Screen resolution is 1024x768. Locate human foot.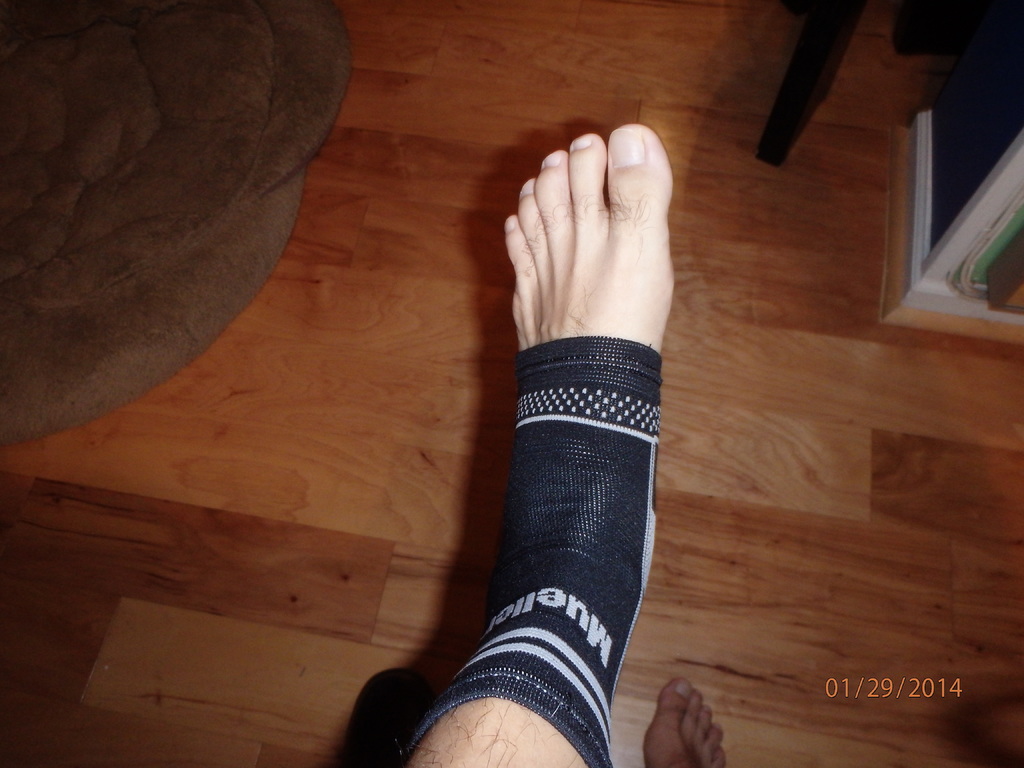
locate(465, 128, 680, 622).
